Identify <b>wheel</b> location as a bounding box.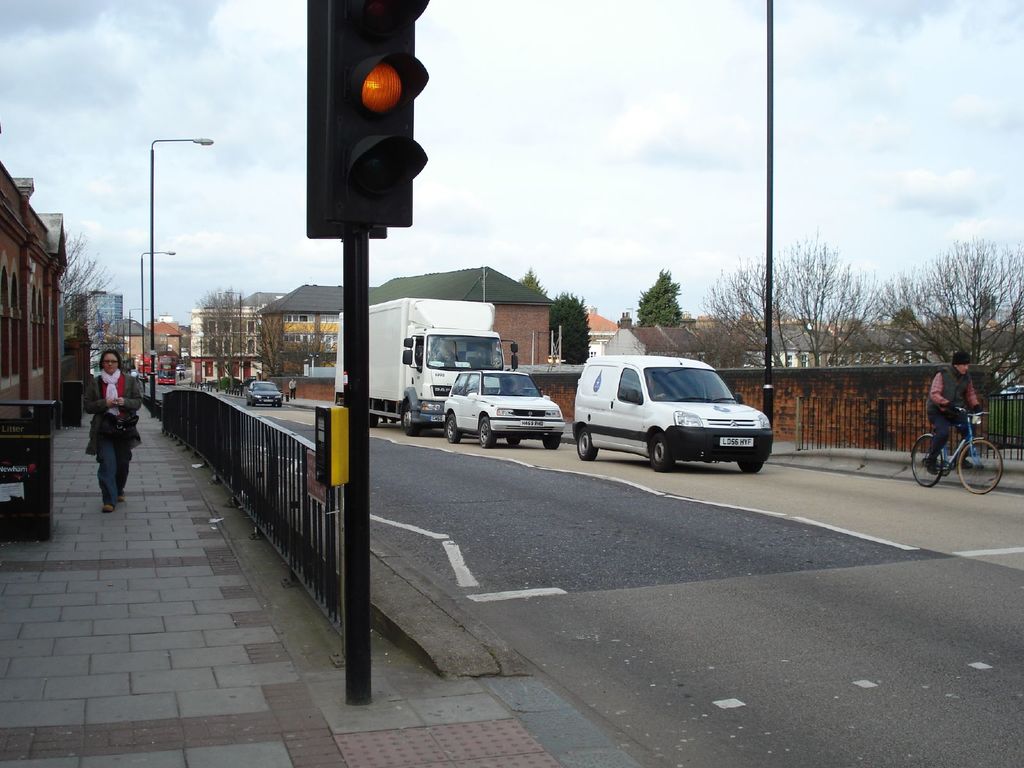
select_region(644, 435, 677, 468).
